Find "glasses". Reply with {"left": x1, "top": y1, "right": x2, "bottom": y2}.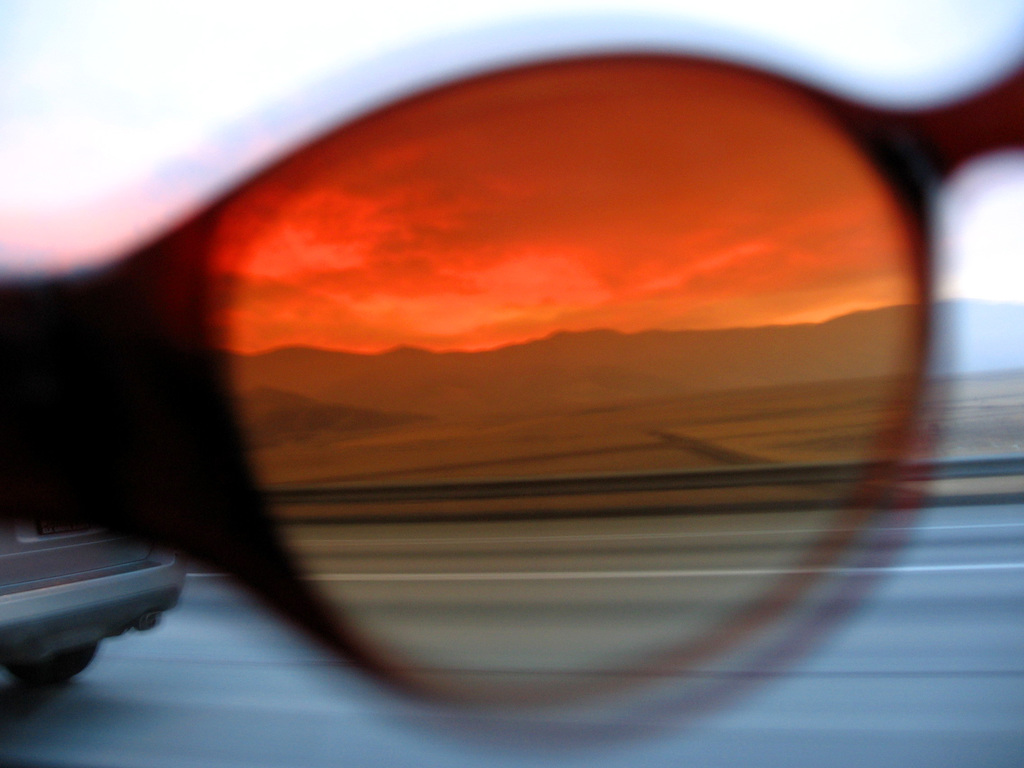
{"left": 0, "top": 74, "right": 1023, "bottom": 647}.
